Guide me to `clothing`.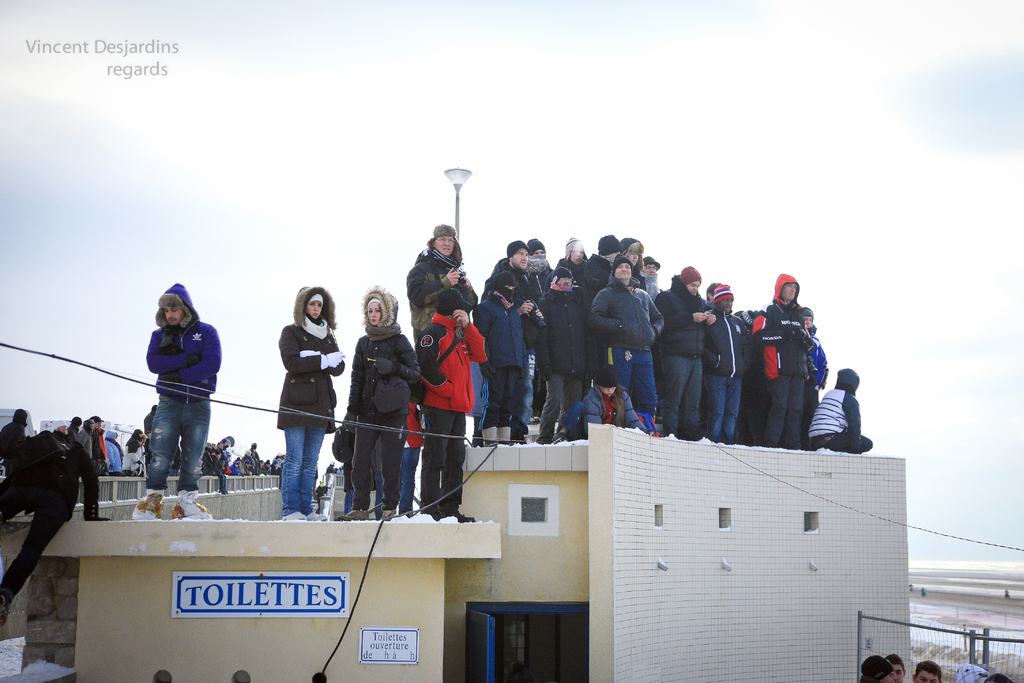
Guidance: pyautogui.locateOnScreen(404, 220, 464, 343).
